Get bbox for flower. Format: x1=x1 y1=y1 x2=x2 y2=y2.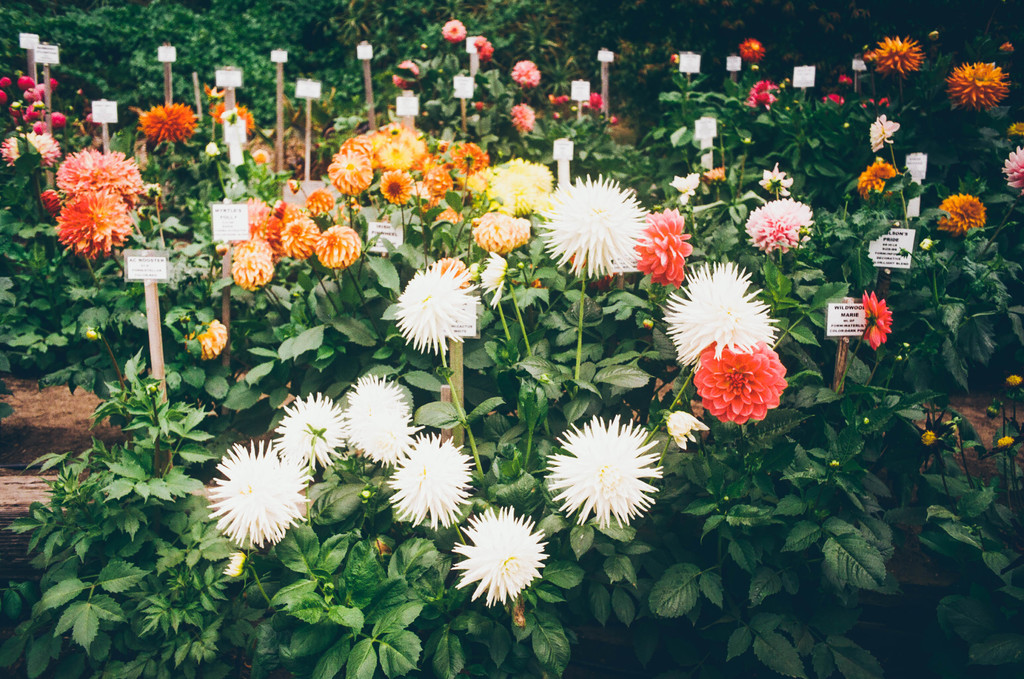
x1=998 y1=140 x2=1023 y2=199.
